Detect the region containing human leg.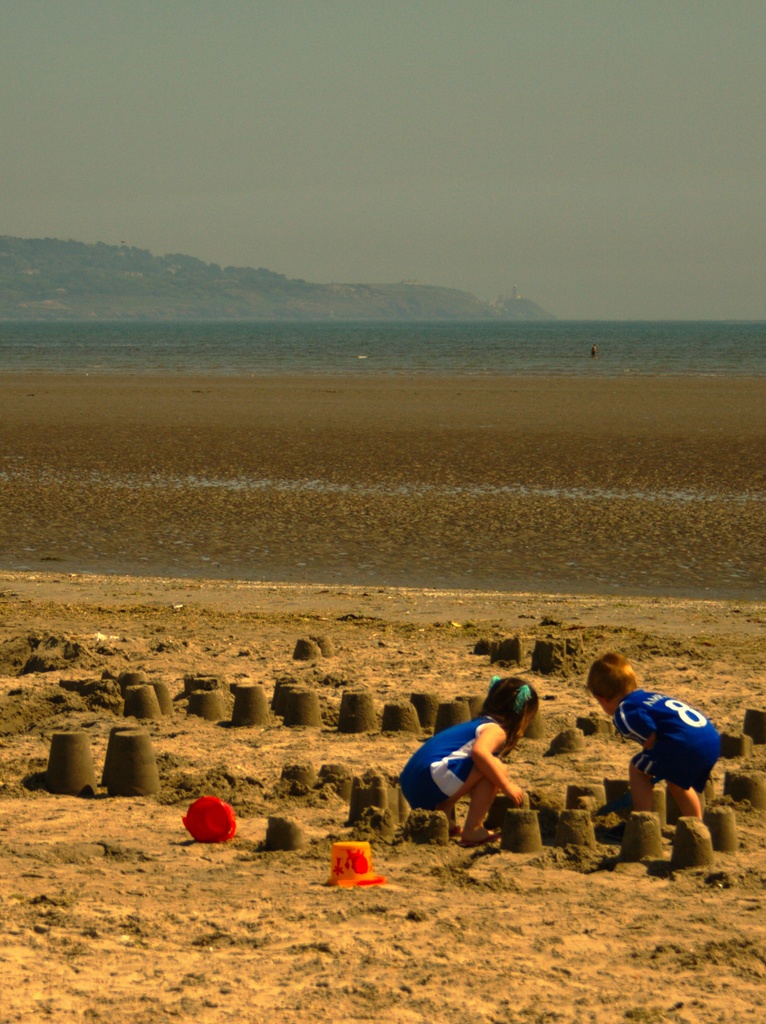
[671, 753, 717, 819].
